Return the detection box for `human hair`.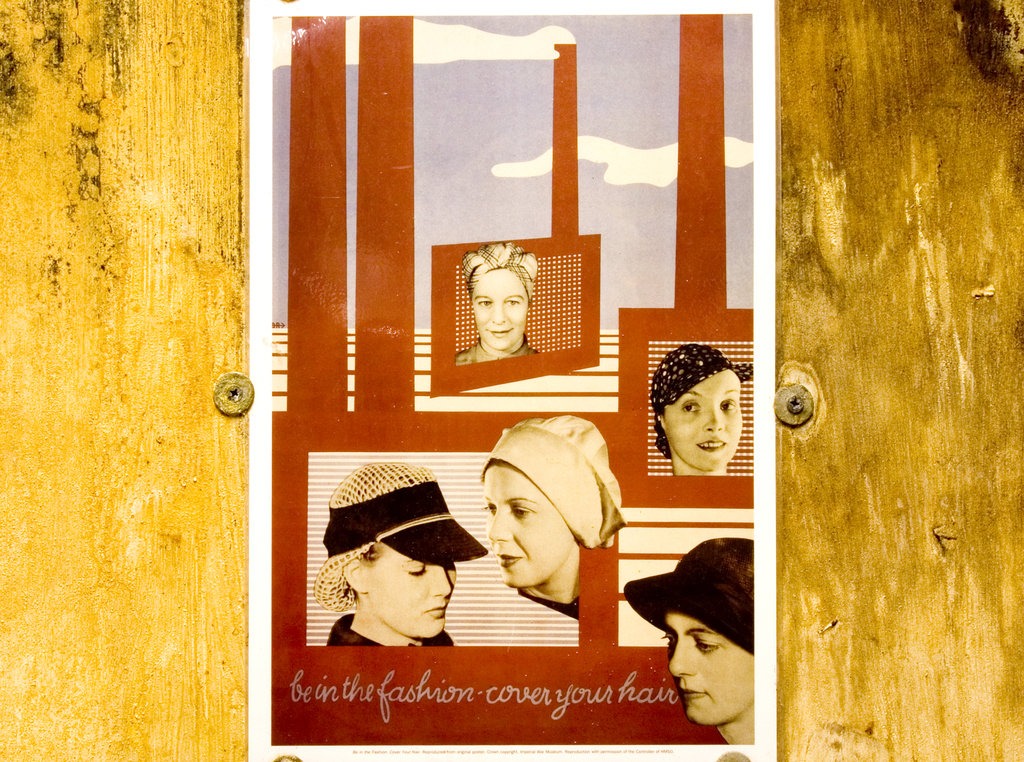
BBox(359, 538, 383, 572).
